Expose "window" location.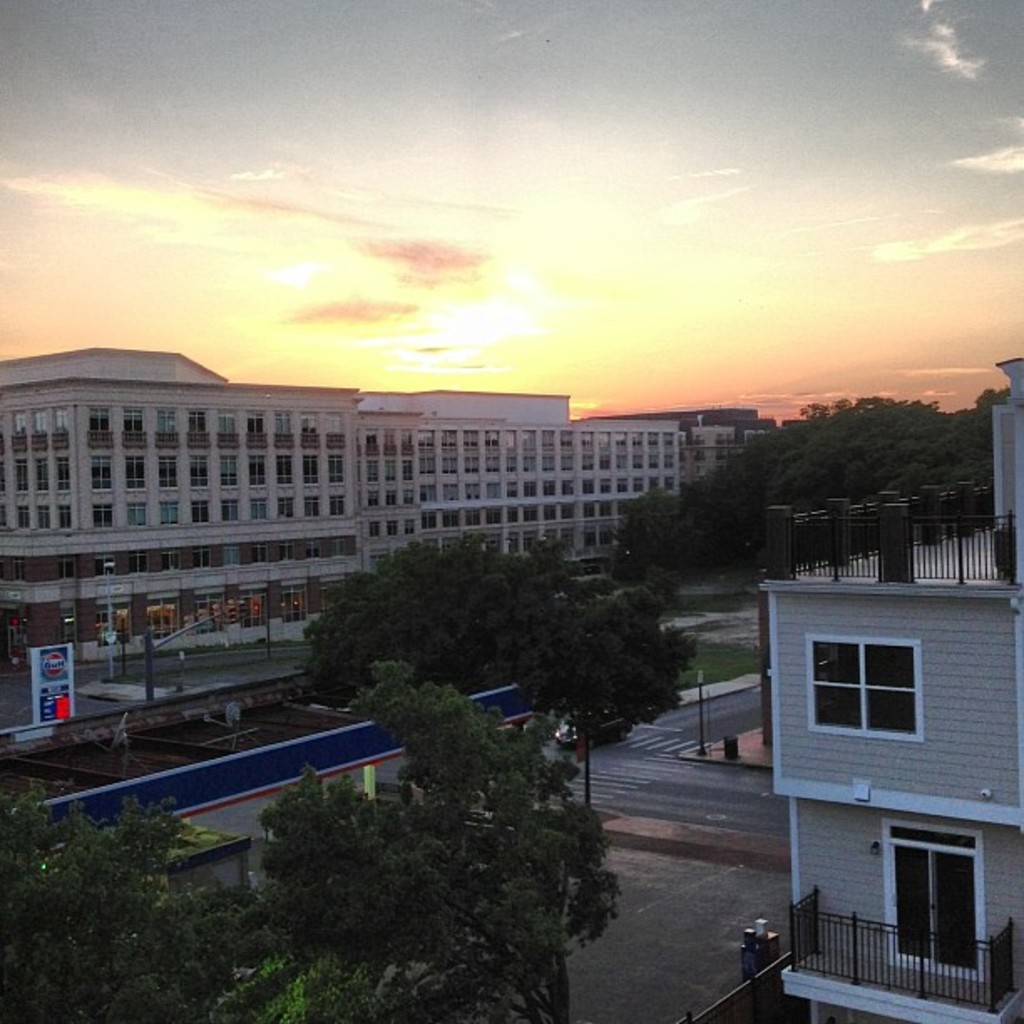
Exposed at (95,507,110,525).
